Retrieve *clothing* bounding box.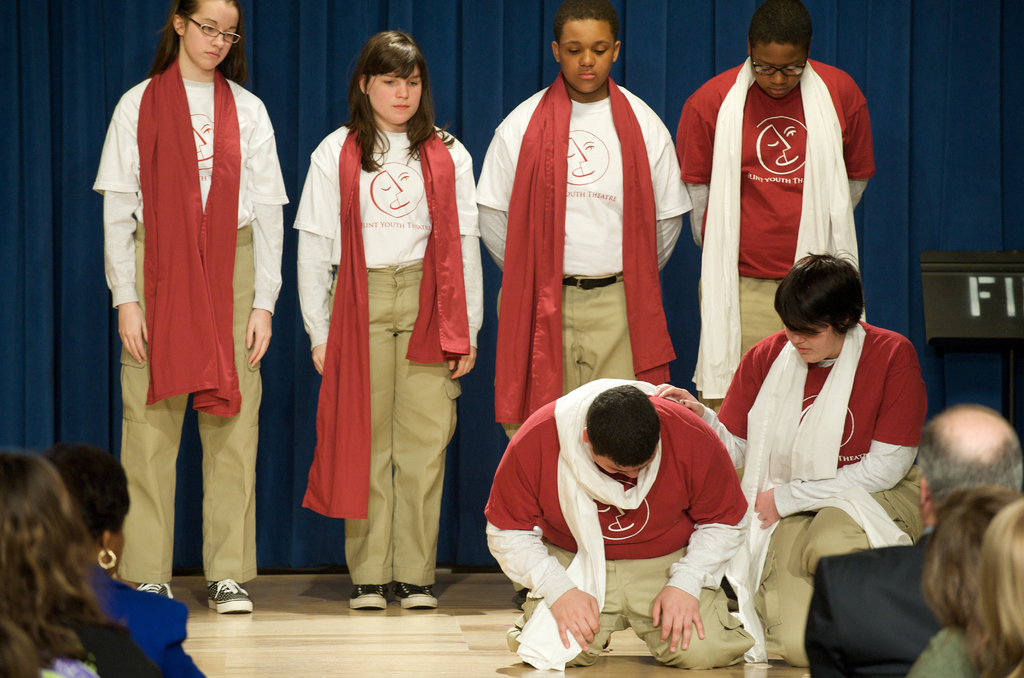
Bounding box: BBox(671, 55, 876, 412).
